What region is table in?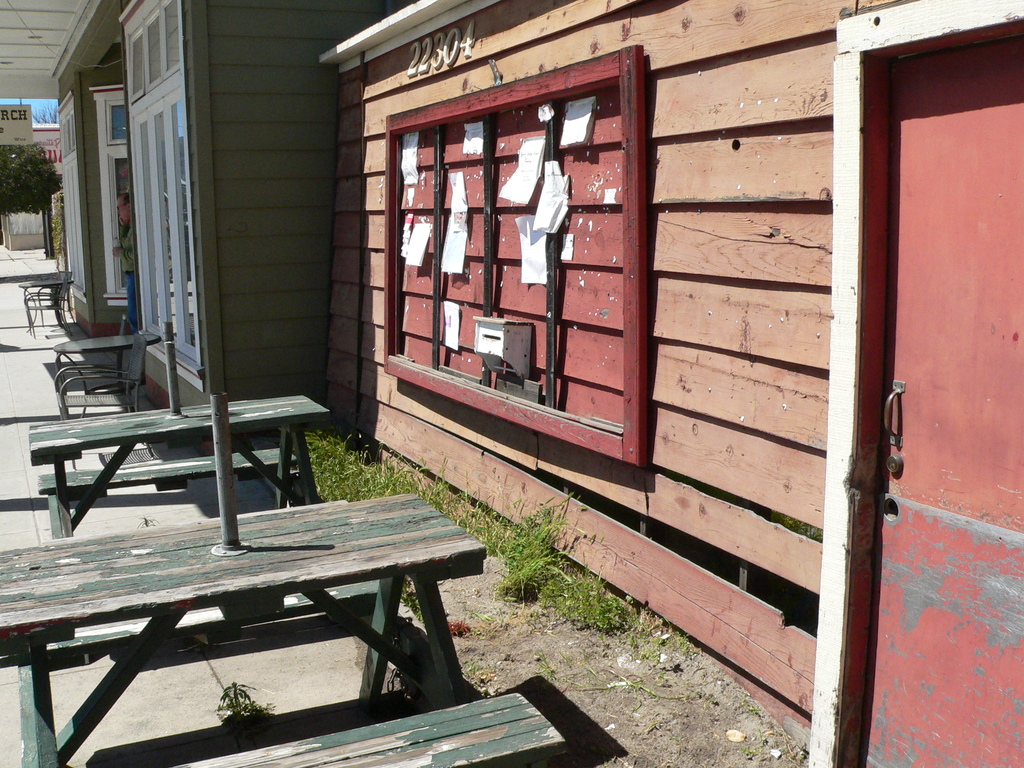
15/385/317/536.
